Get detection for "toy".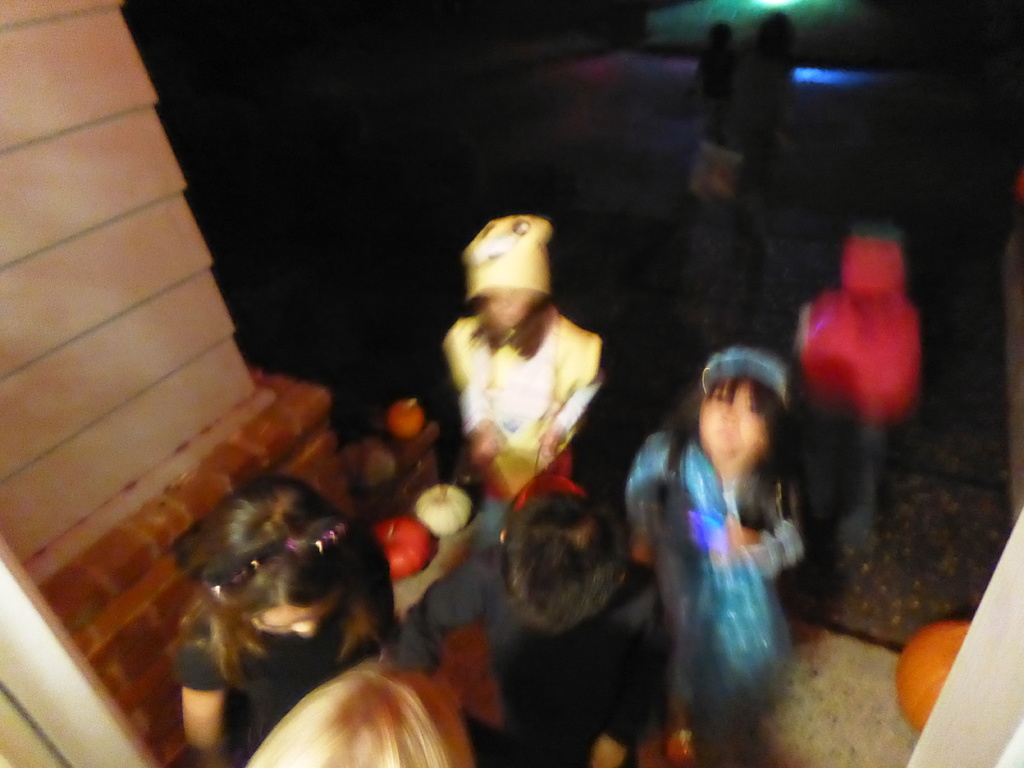
Detection: crop(416, 483, 474, 540).
